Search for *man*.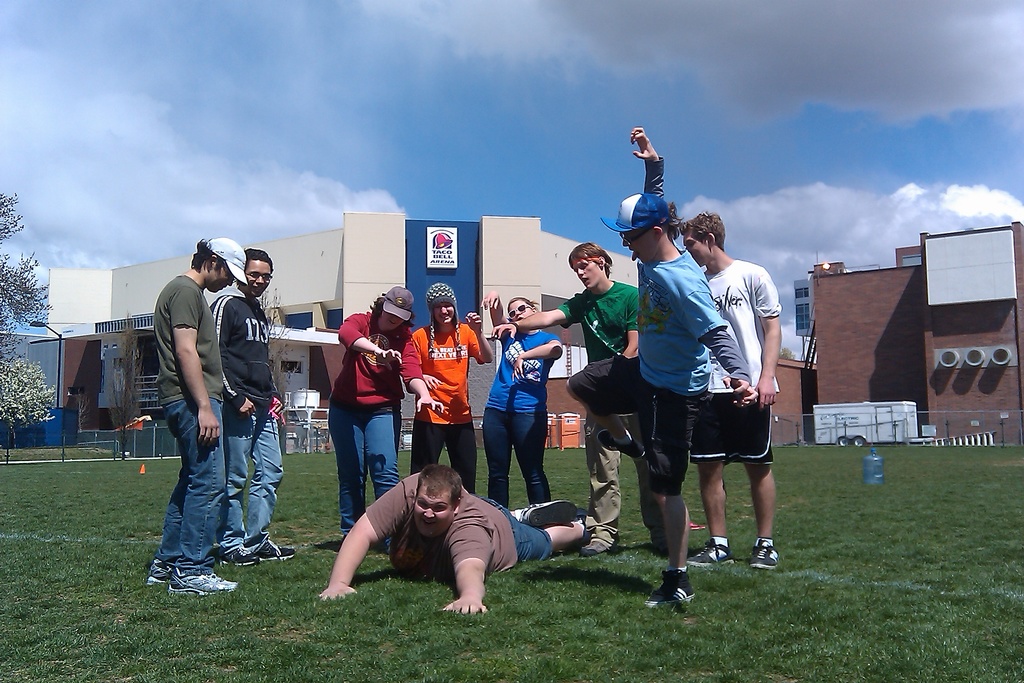
Found at (325, 443, 612, 627).
